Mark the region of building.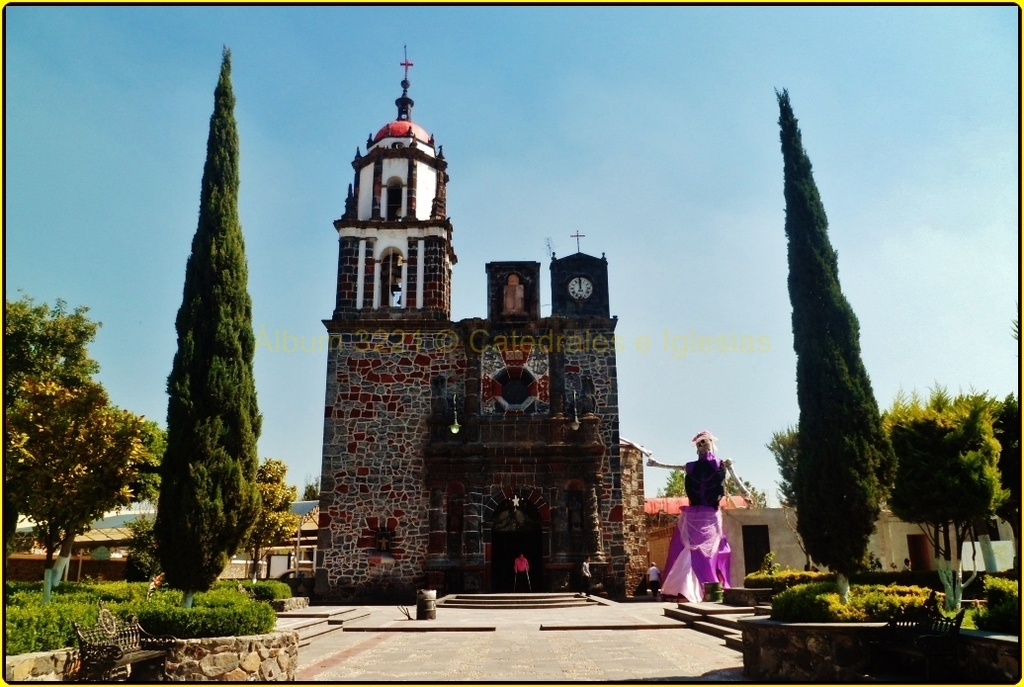
Region: Rect(725, 510, 961, 587).
